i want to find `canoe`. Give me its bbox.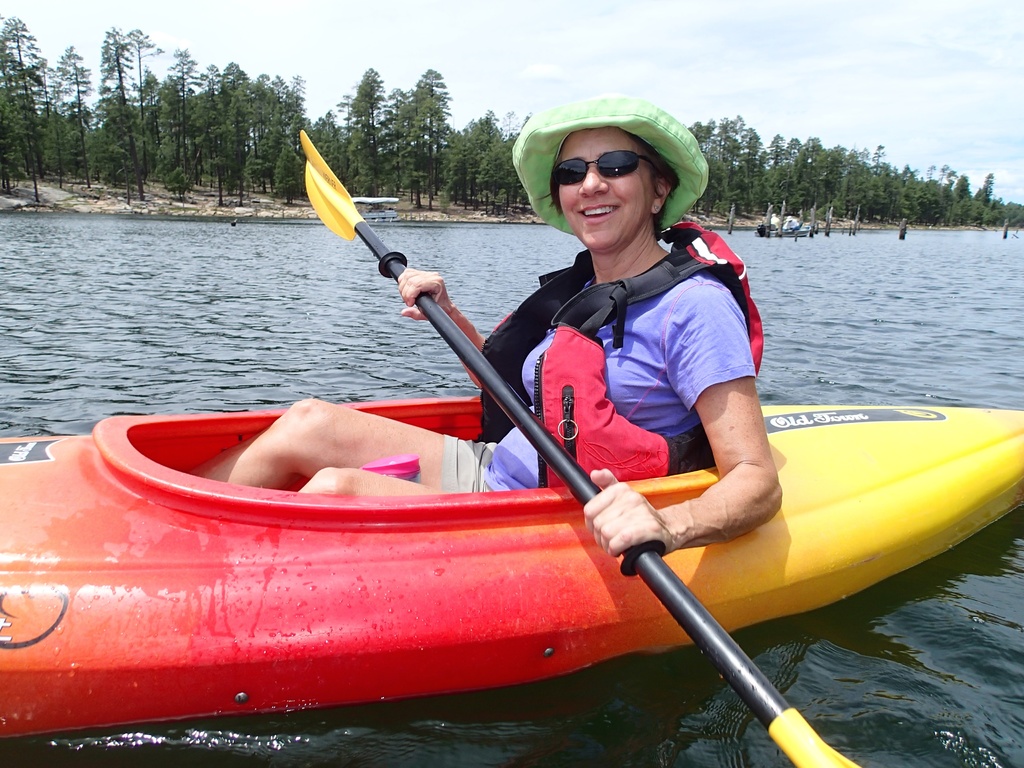
bbox(0, 405, 1023, 719).
